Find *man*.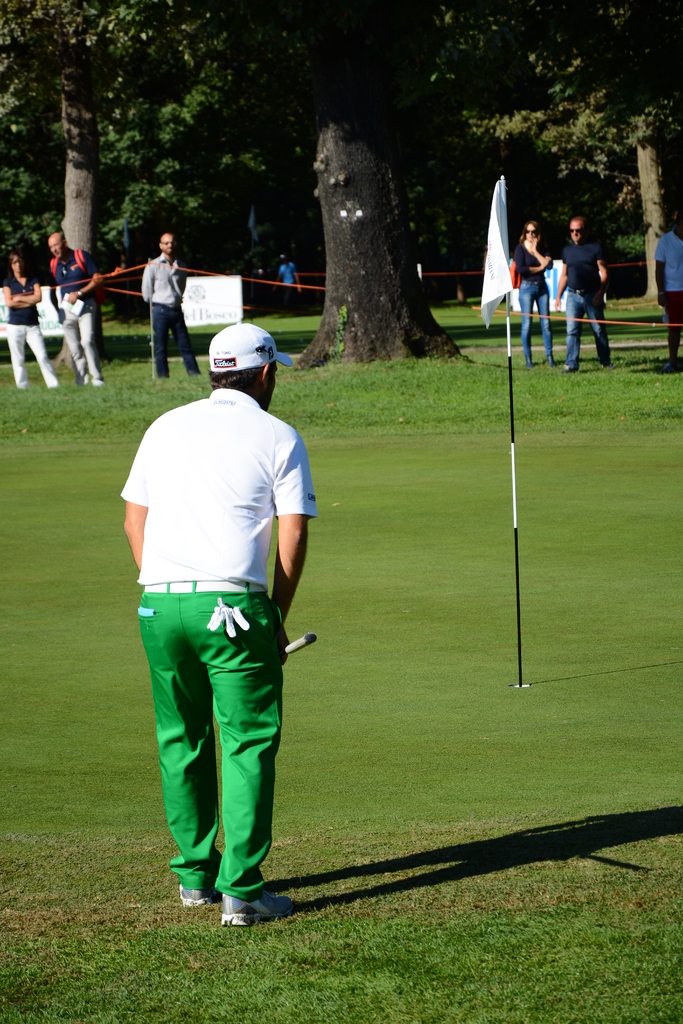
(left=554, top=207, right=616, bottom=374).
